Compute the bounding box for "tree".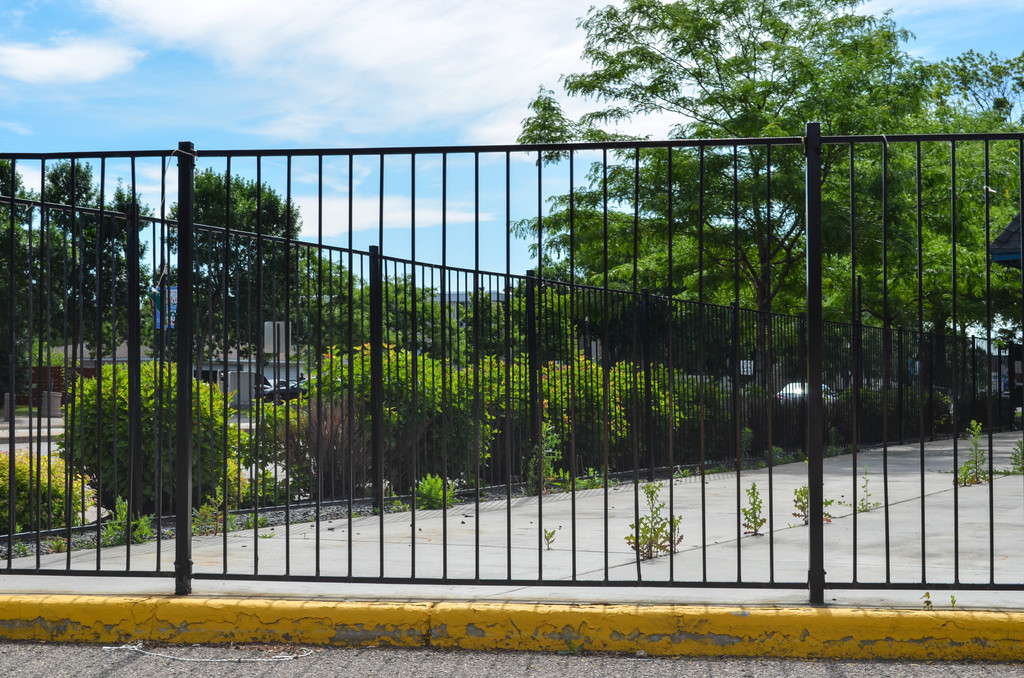
Rect(227, 243, 372, 368).
